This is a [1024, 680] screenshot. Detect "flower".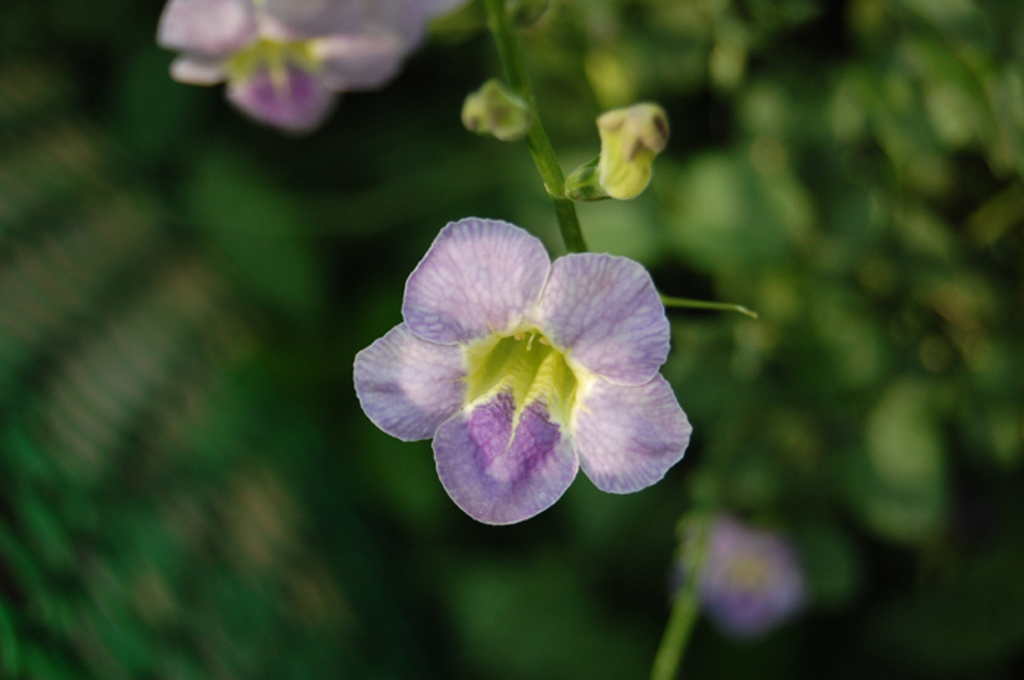
x1=572, y1=80, x2=666, y2=208.
